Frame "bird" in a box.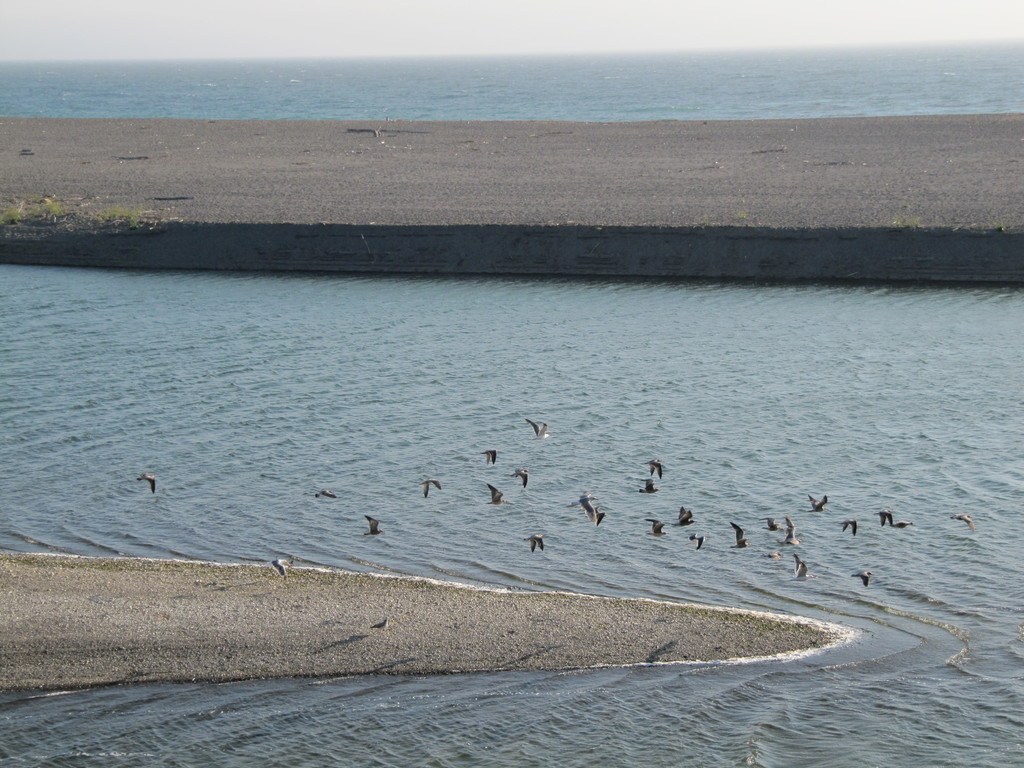
crop(521, 534, 546, 555).
